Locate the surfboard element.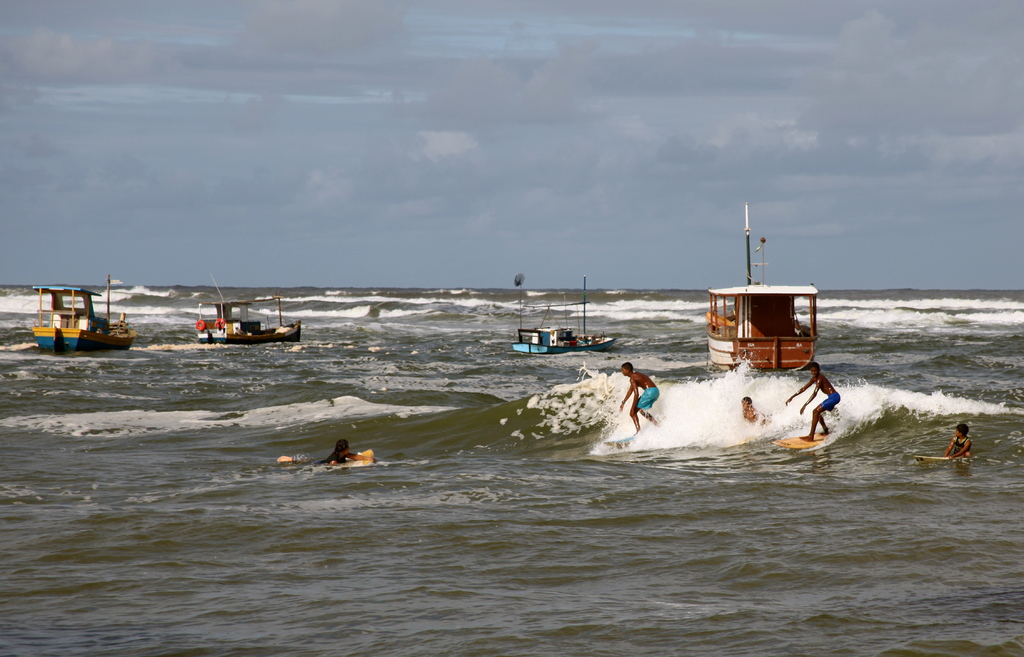
Element bbox: 916/455/954/464.
